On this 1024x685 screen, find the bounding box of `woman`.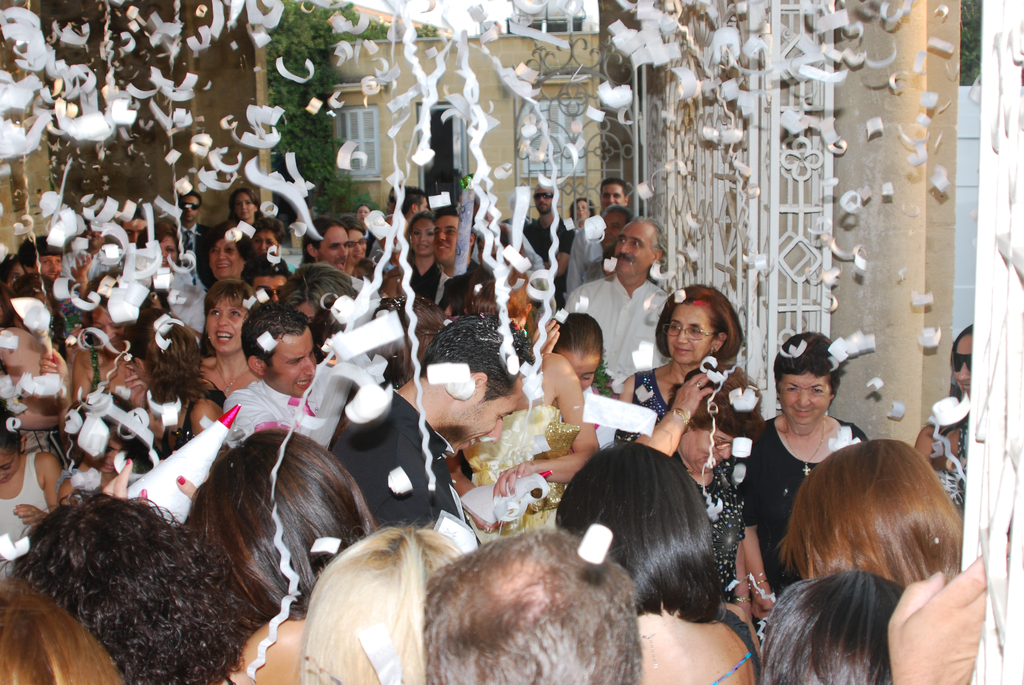
Bounding box: box(7, 489, 263, 684).
